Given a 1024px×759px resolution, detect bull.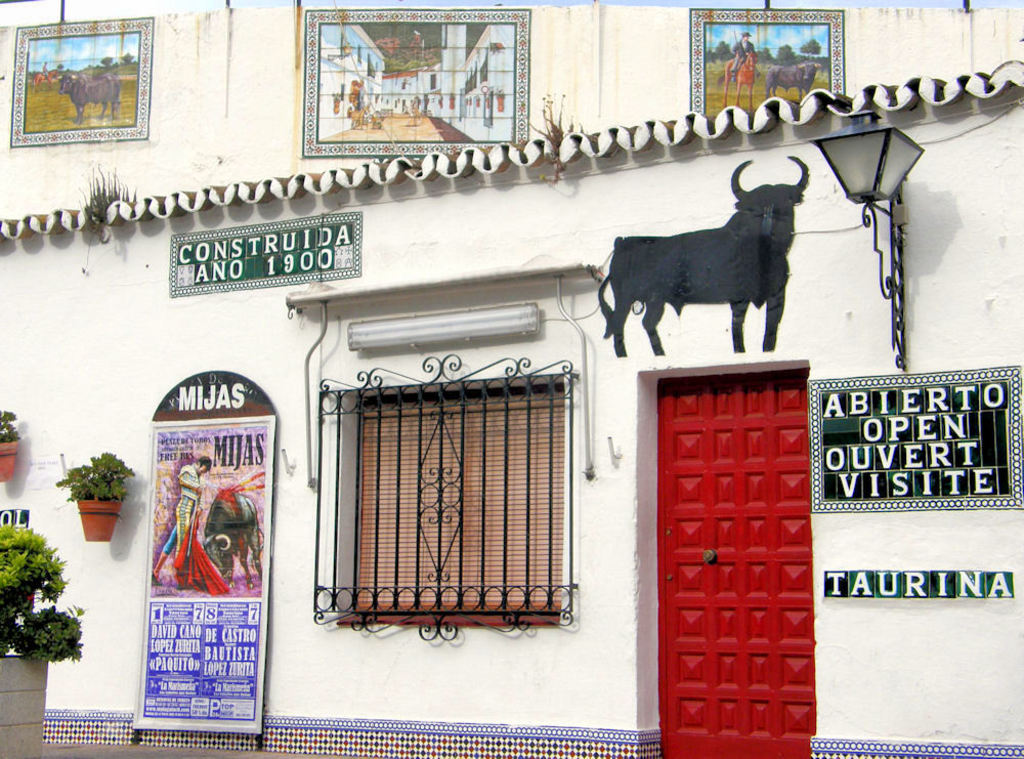
193, 483, 261, 593.
